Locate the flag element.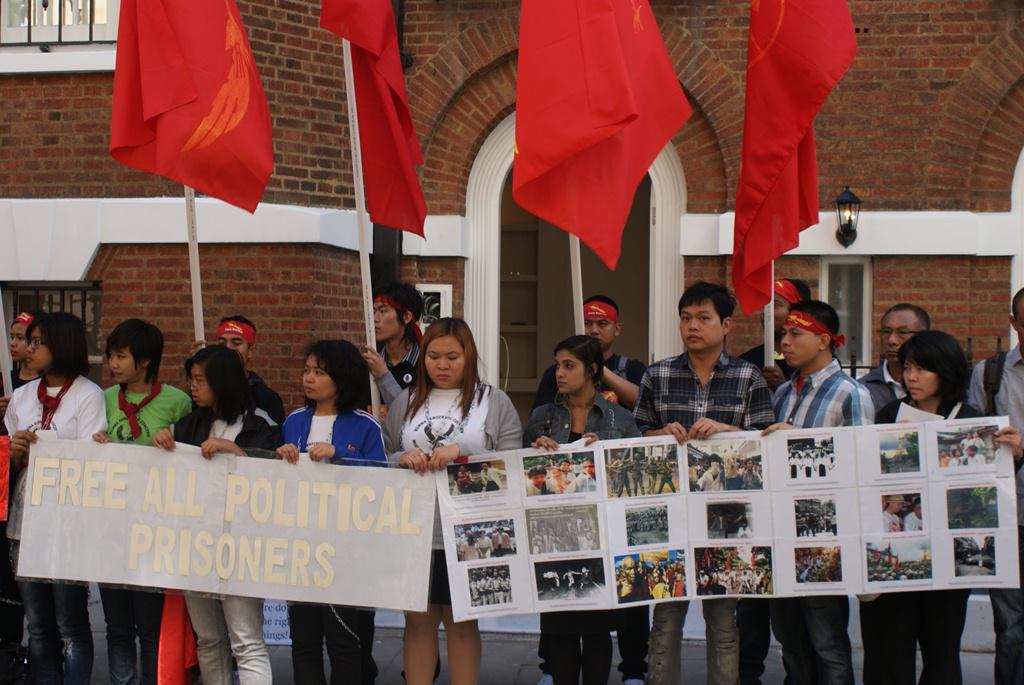
Element bbox: (102, 0, 278, 216).
